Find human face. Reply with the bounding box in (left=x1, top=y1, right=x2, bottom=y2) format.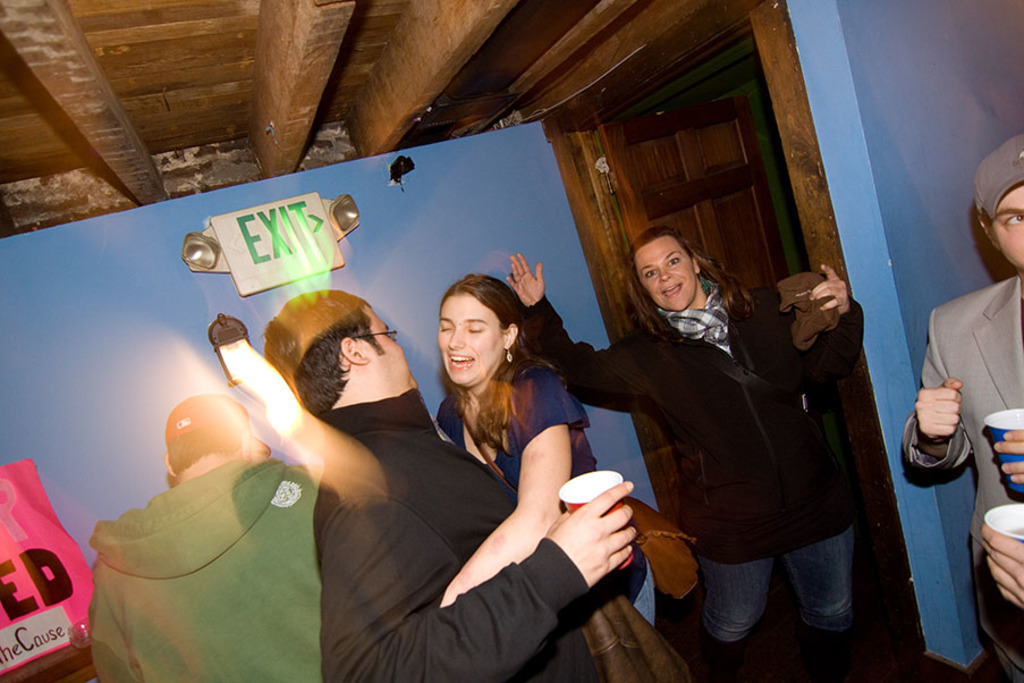
(left=990, top=185, right=1023, bottom=267).
